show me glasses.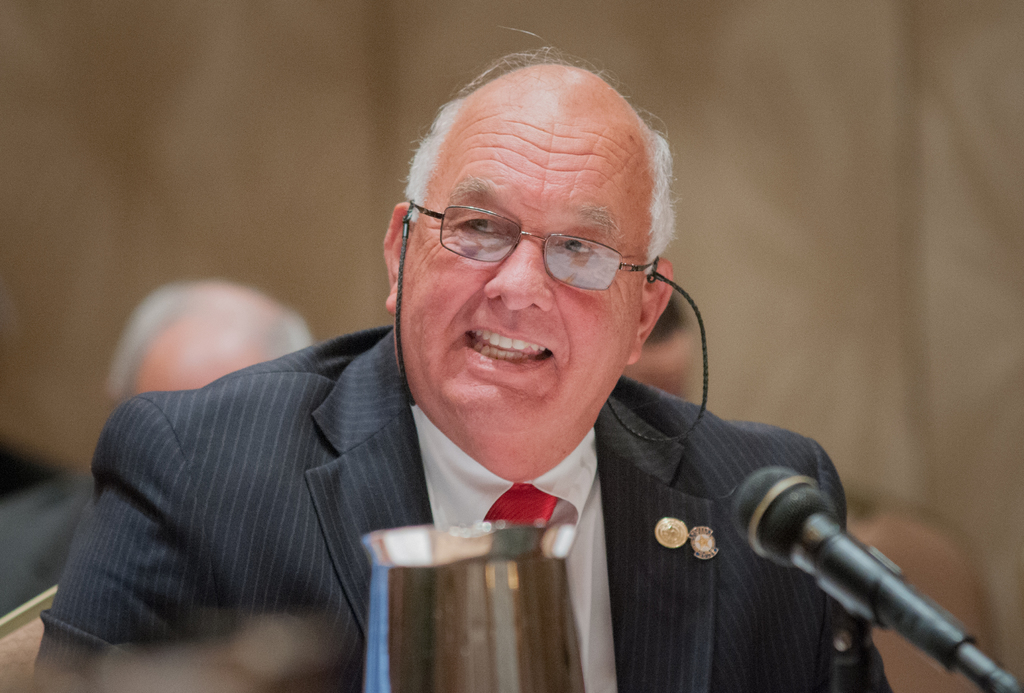
glasses is here: (408,202,661,292).
